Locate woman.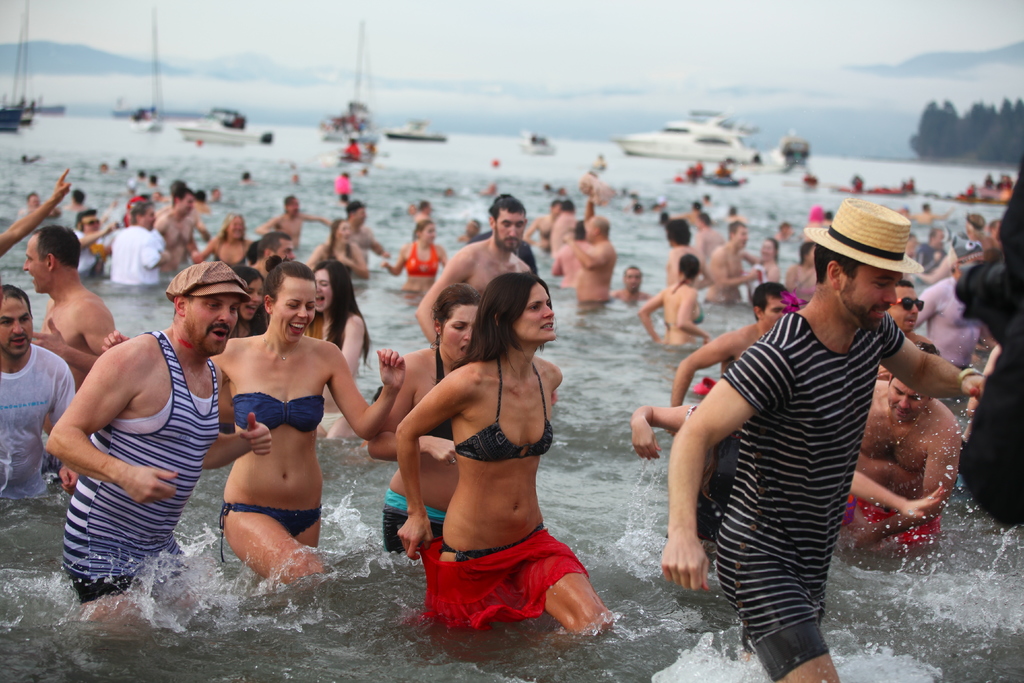
Bounding box: bbox=[378, 211, 453, 295].
